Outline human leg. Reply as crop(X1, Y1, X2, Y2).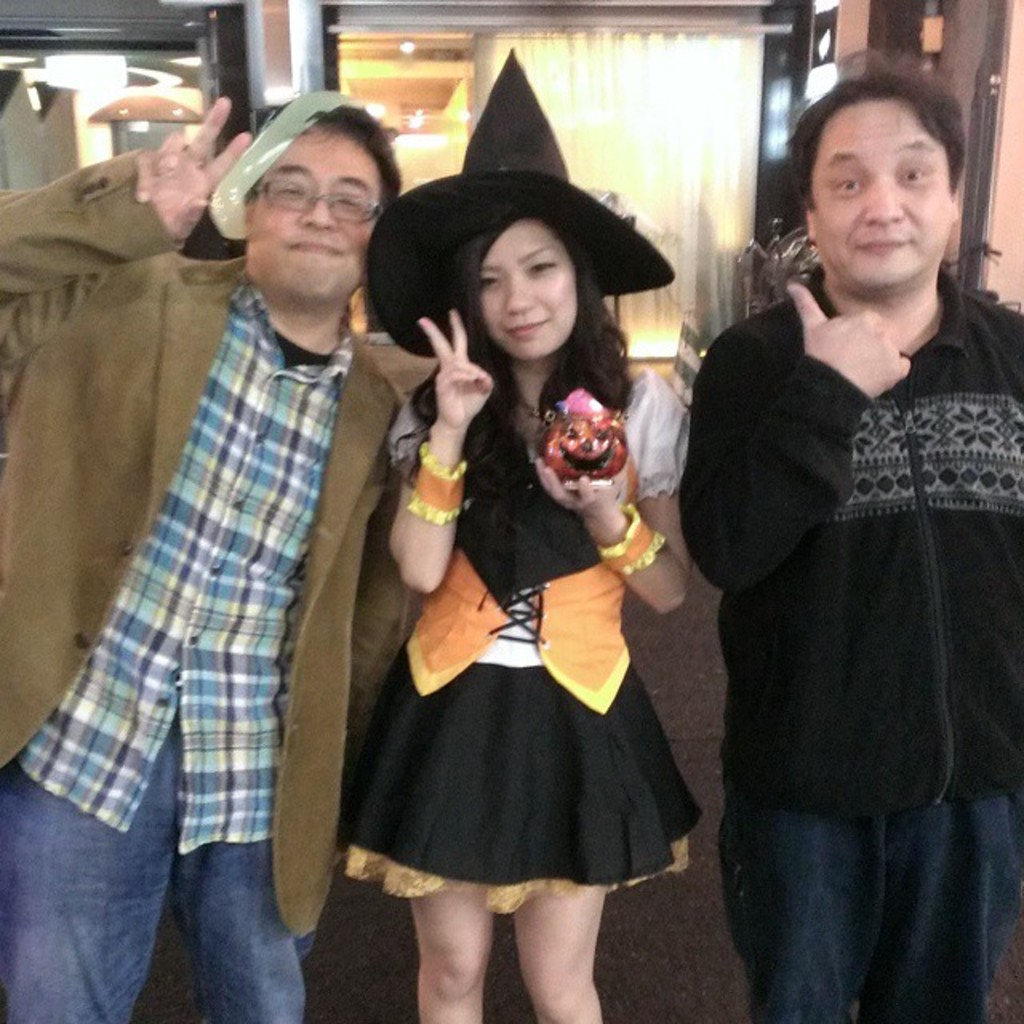
crop(398, 869, 491, 1022).
